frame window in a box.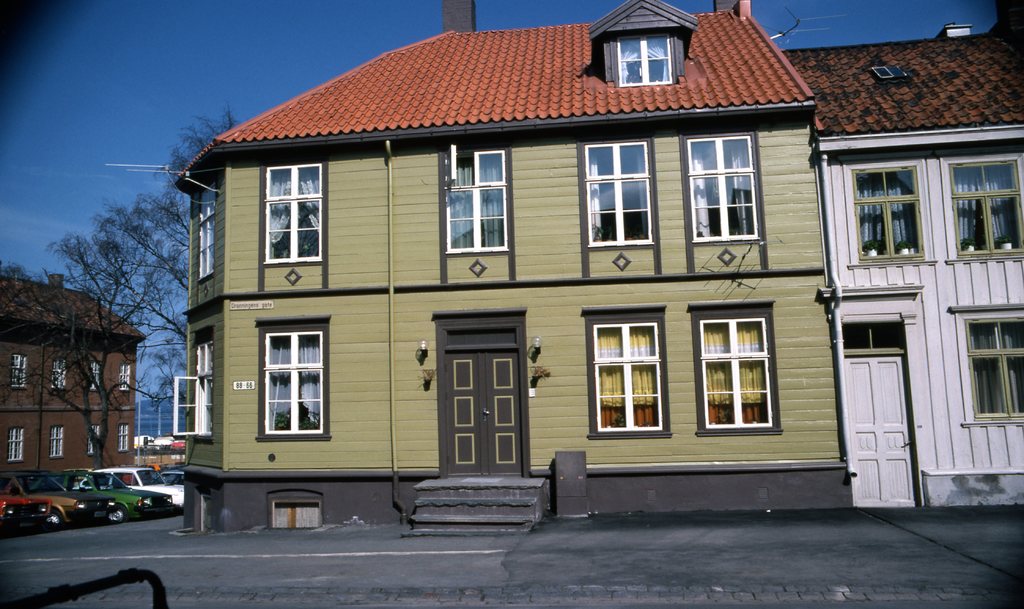
box=[49, 426, 61, 458].
